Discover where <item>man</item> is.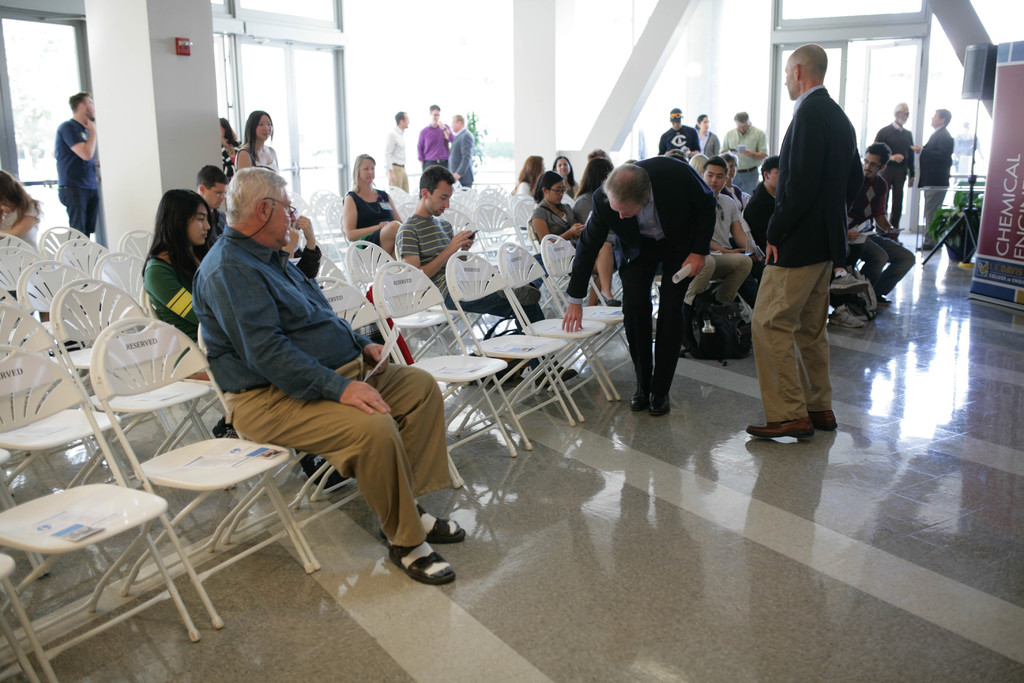
Discovered at locate(662, 106, 704, 164).
